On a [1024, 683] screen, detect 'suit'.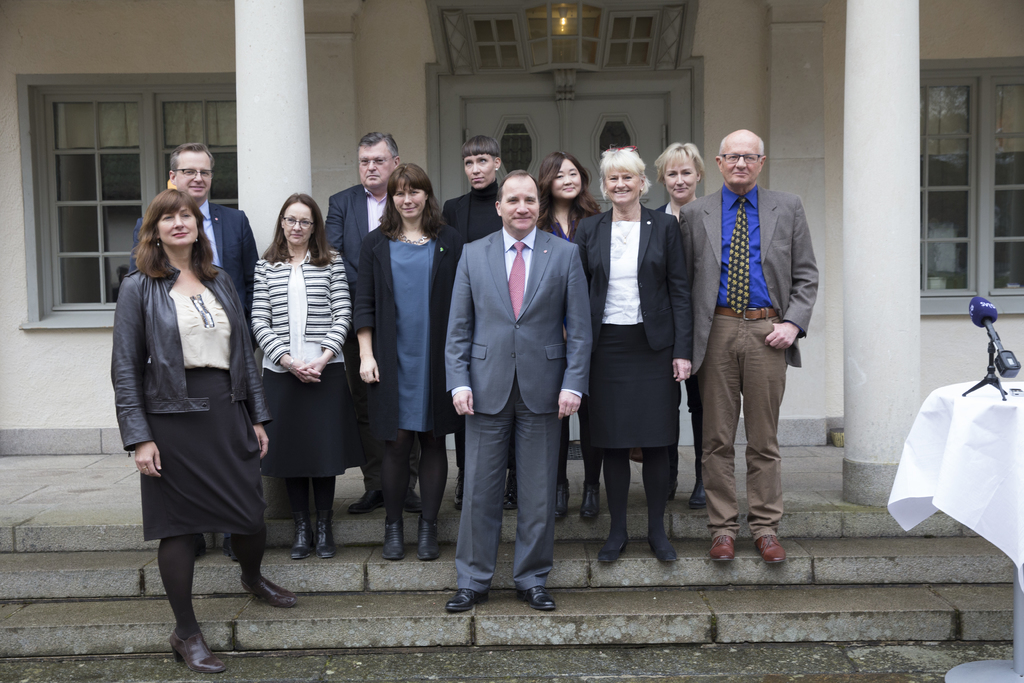
456,146,577,608.
